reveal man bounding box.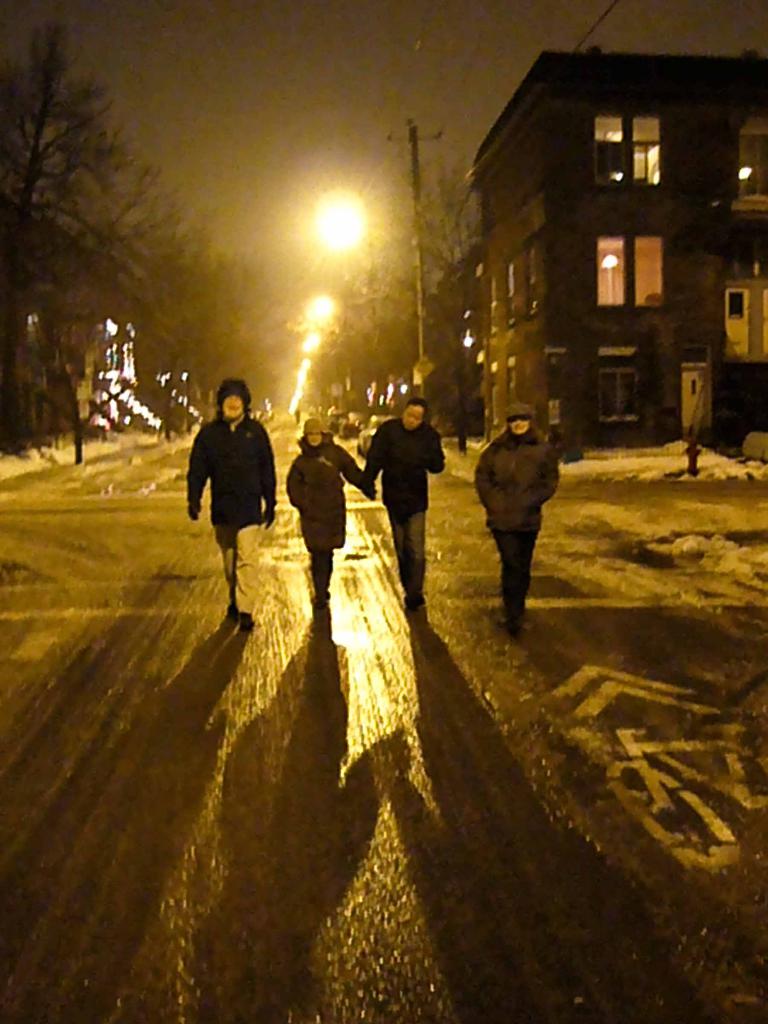
Revealed: Rect(179, 369, 281, 614).
